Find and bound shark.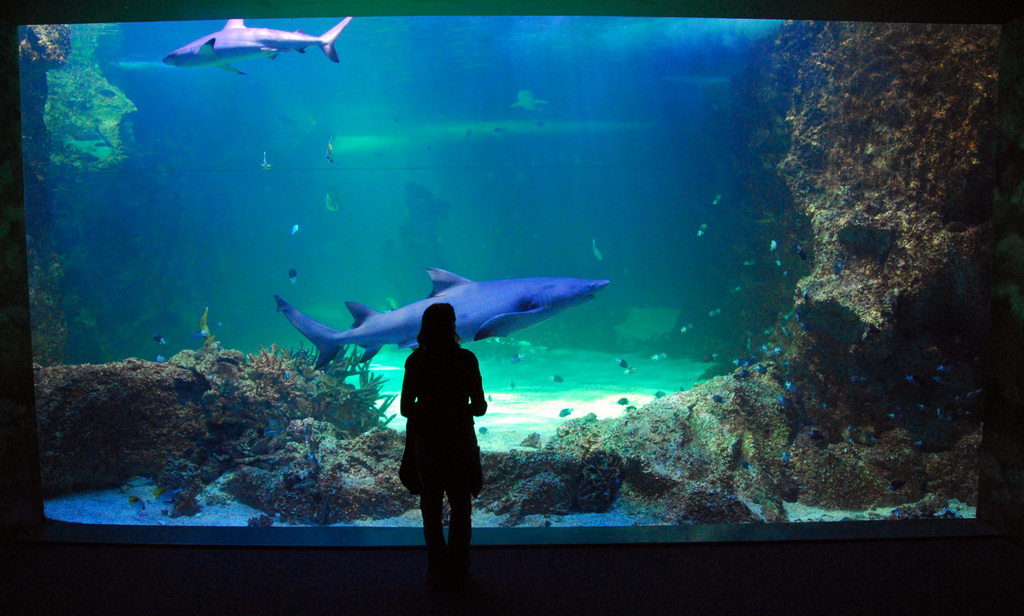
Bound: (164,17,353,79).
